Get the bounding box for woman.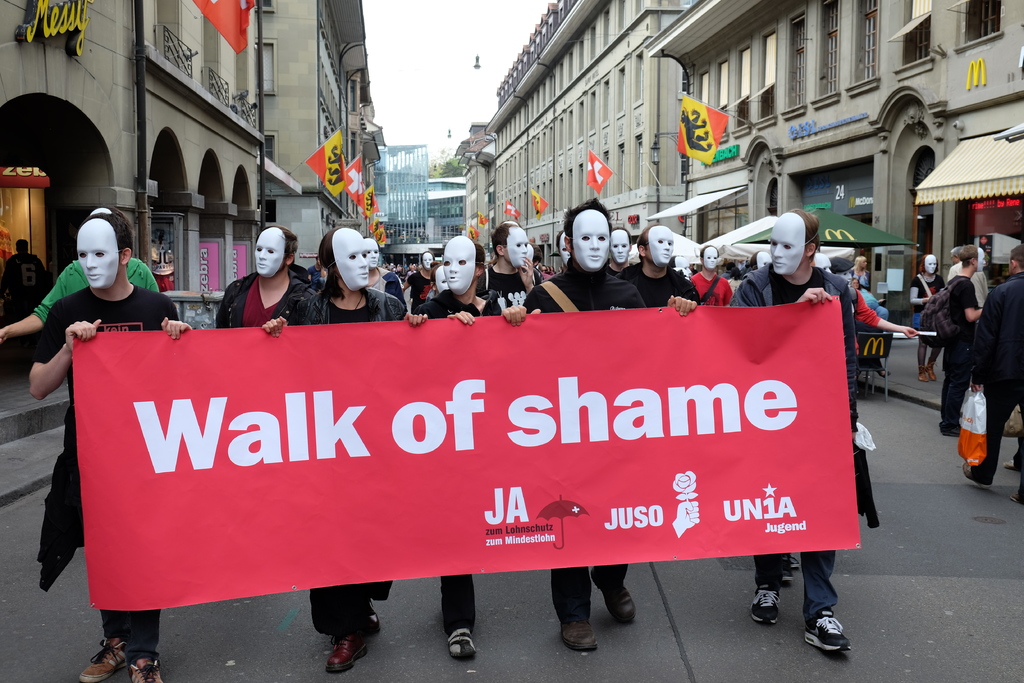
852,256,867,286.
